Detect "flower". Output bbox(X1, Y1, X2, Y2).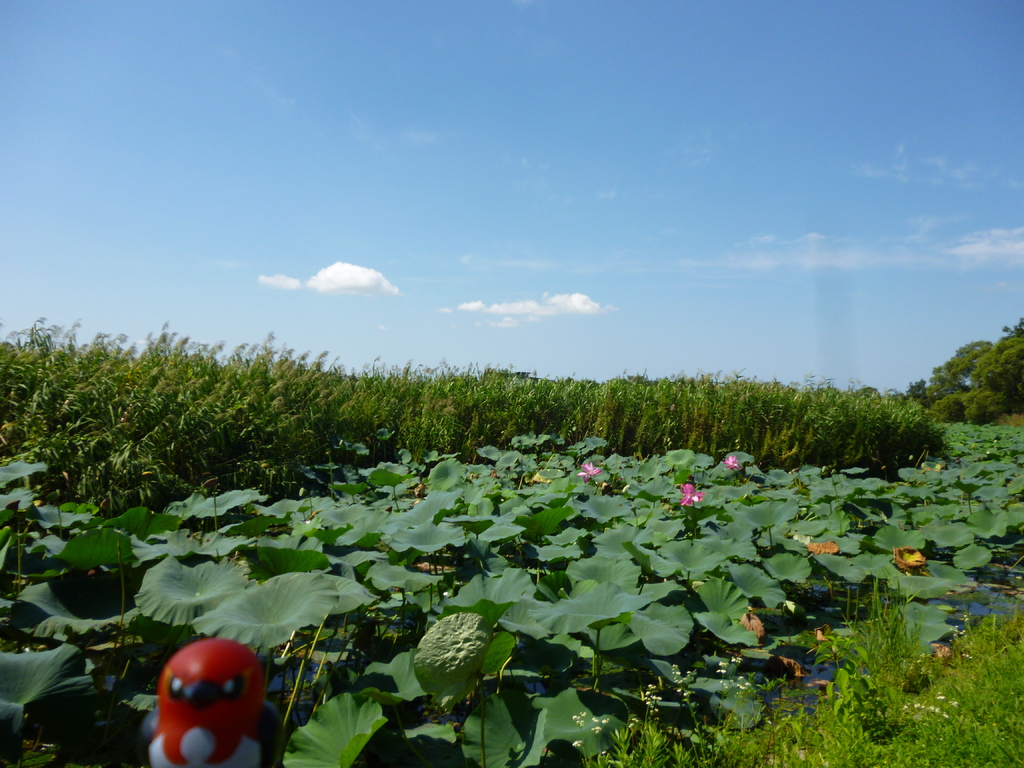
bbox(723, 451, 738, 471).
